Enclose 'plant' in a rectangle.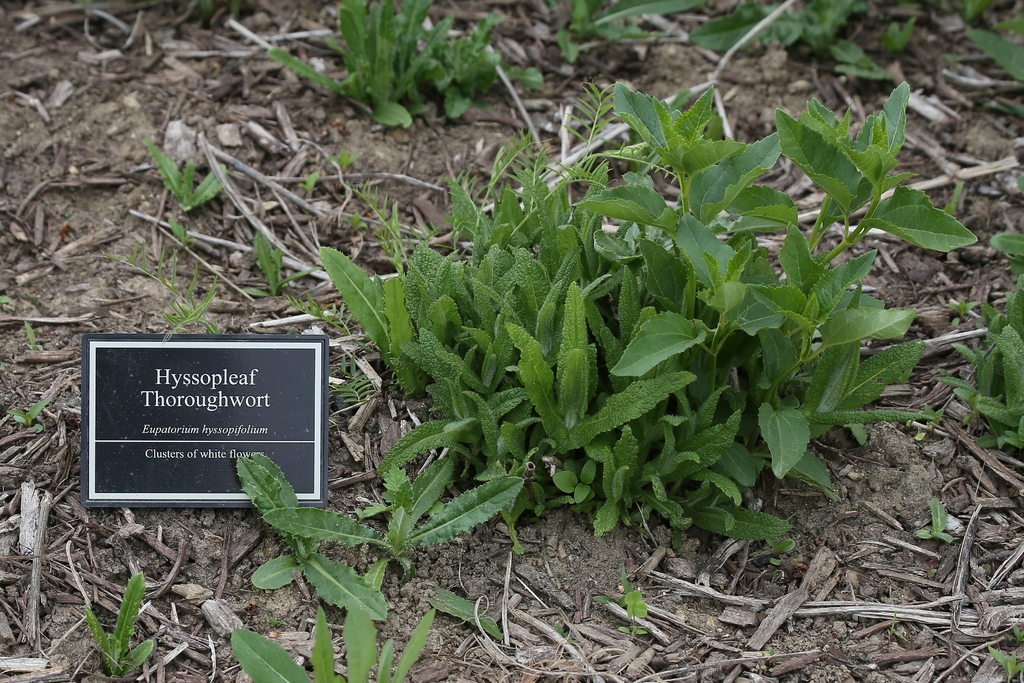
crop(242, 215, 313, 329).
